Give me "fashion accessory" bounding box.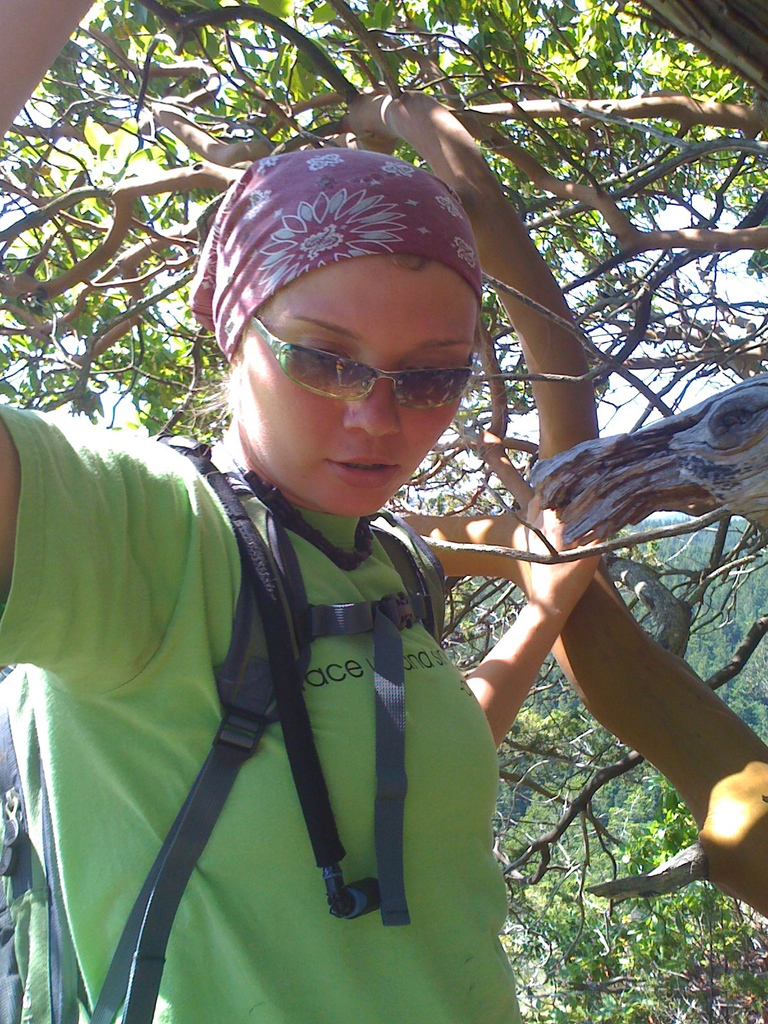
l=189, t=153, r=486, b=359.
